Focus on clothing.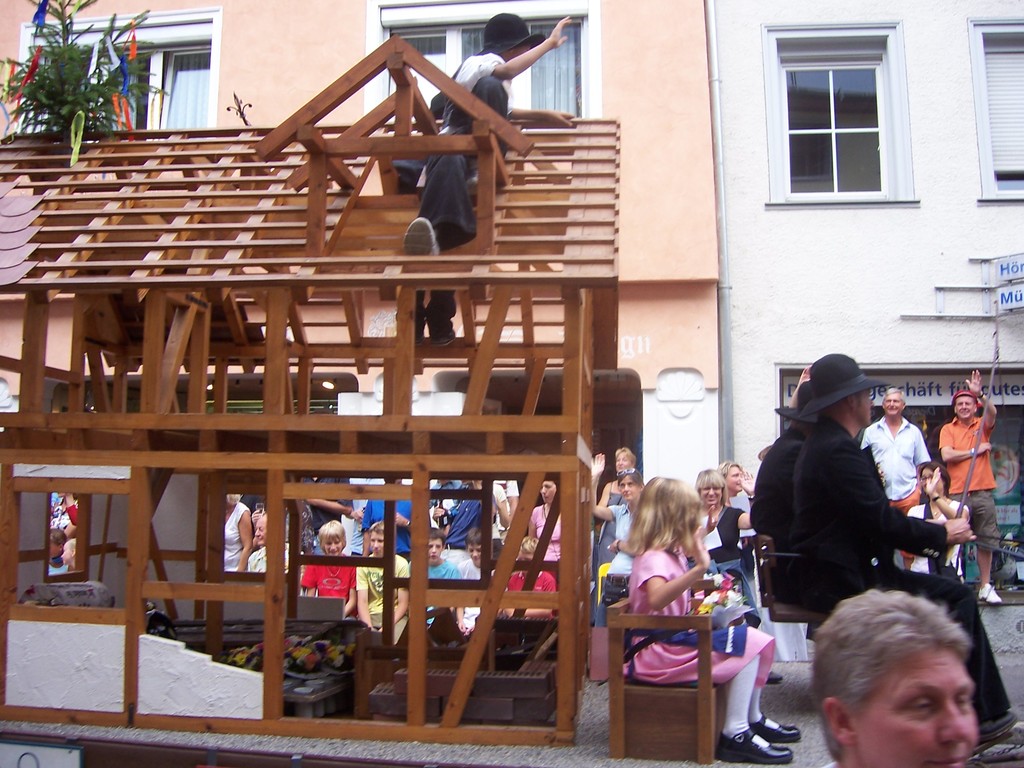
Focused at bbox(247, 541, 294, 575).
